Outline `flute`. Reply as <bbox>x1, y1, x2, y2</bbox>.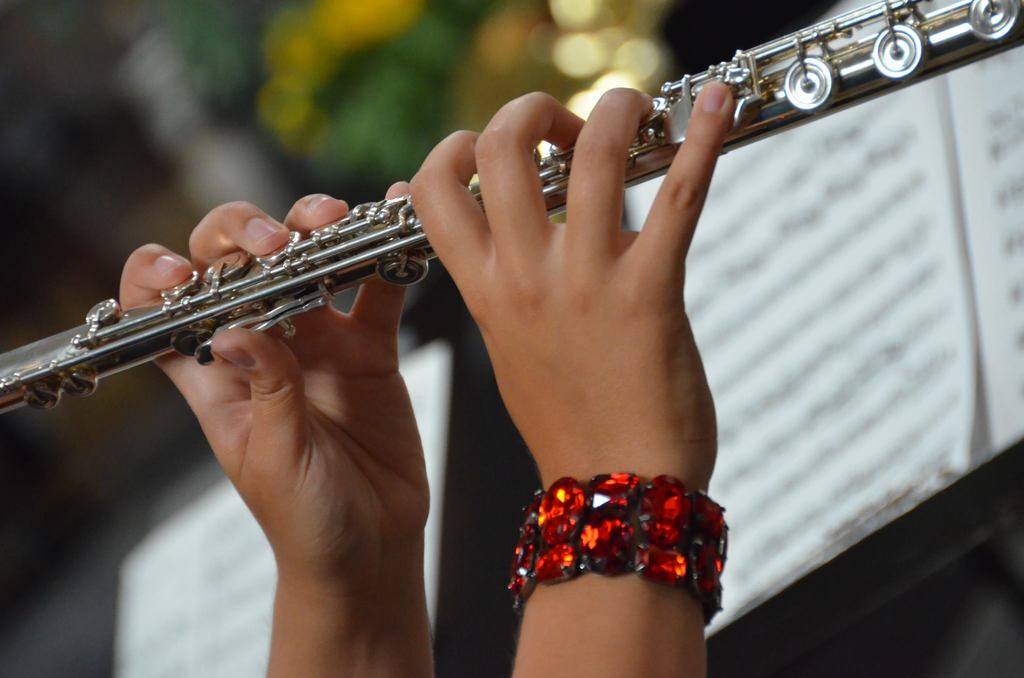
<bbox>0, 0, 1023, 410</bbox>.
